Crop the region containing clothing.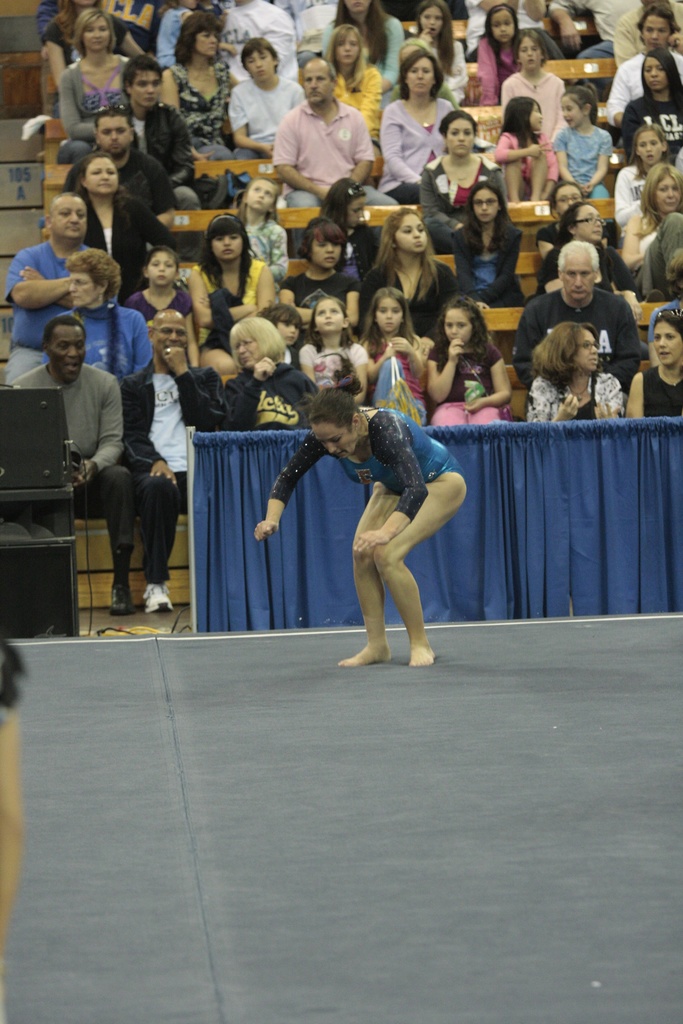
Crop region: Rect(611, 1, 682, 67).
